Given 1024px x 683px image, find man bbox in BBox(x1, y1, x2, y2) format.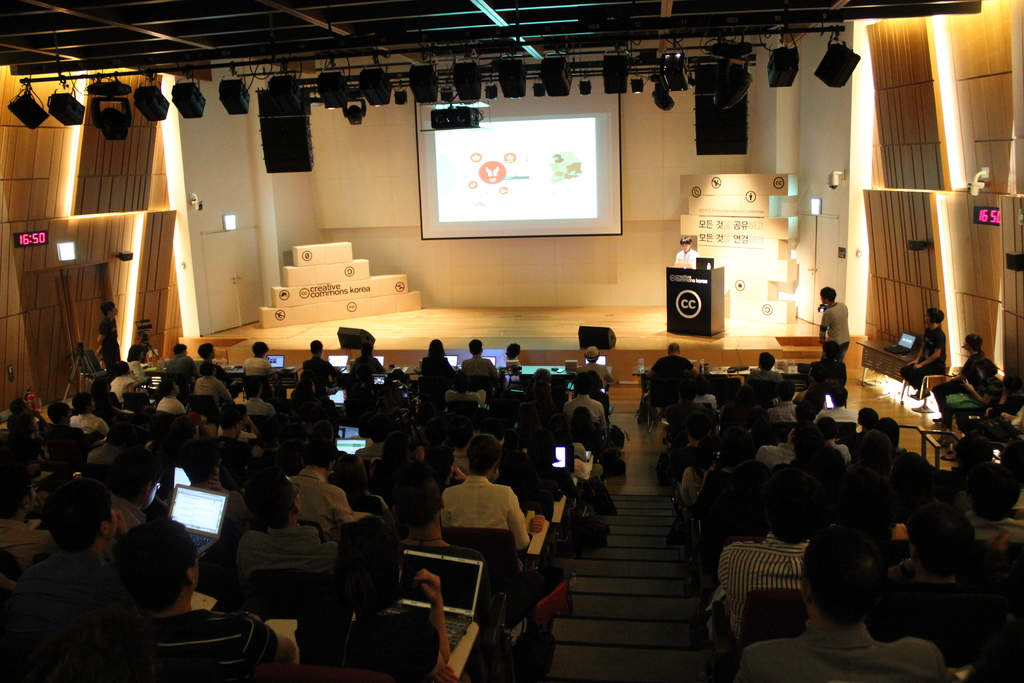
BBox(426, 462, 542, 586).
